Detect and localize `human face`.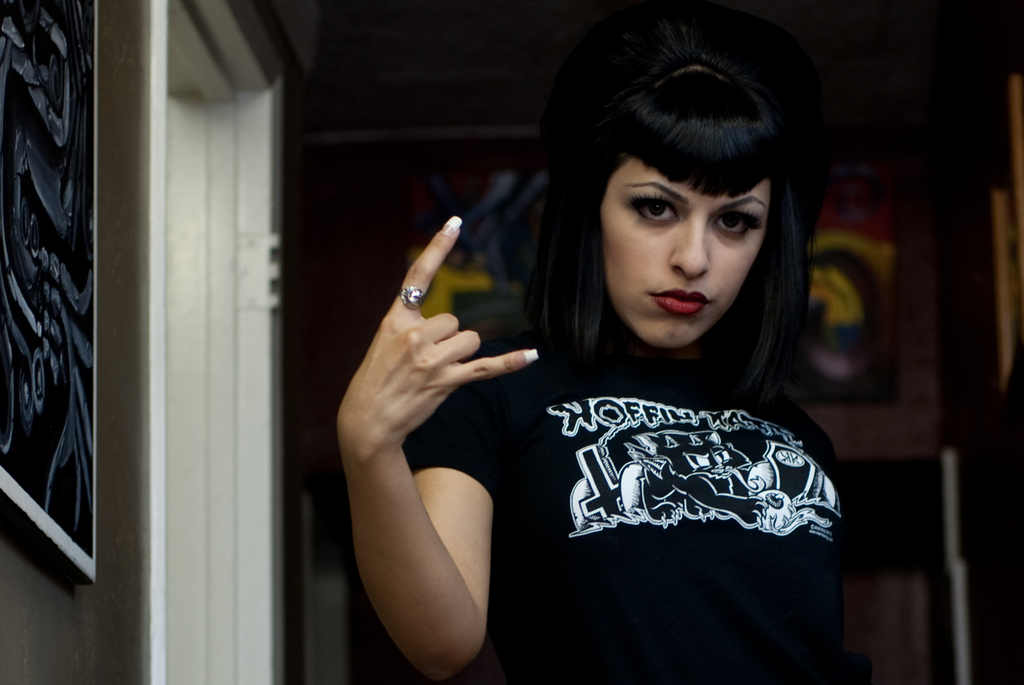
Localized at bbox=[601, 160, 767, 349].
